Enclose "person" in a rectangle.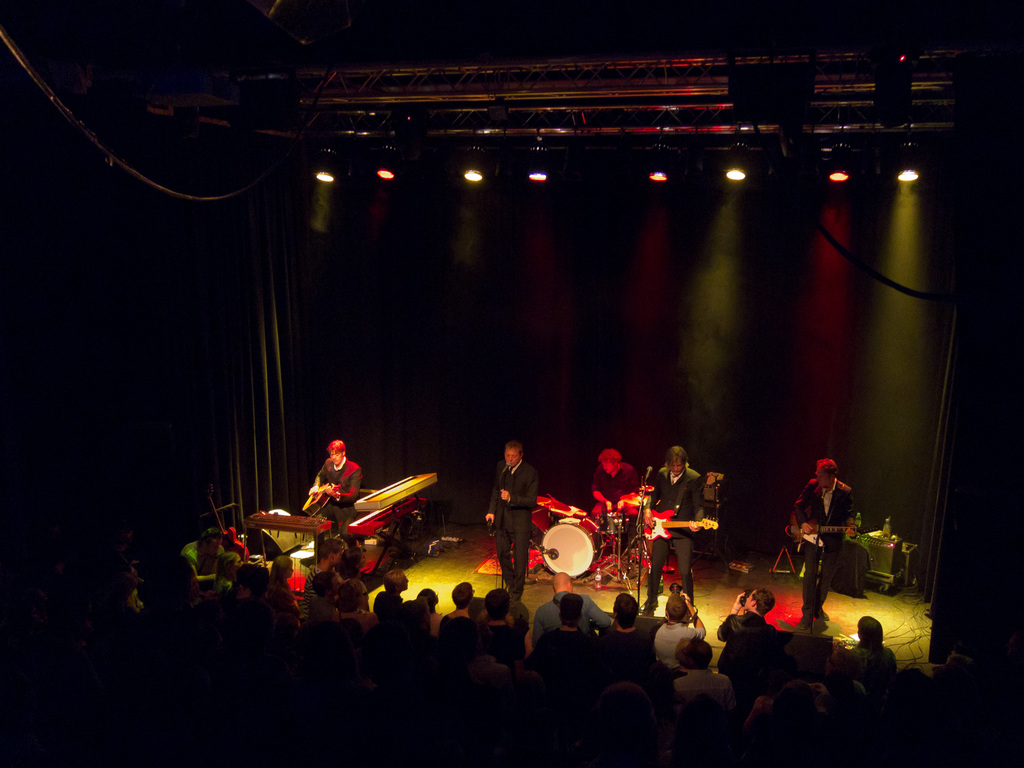
region(639, 445, 707, 616).
